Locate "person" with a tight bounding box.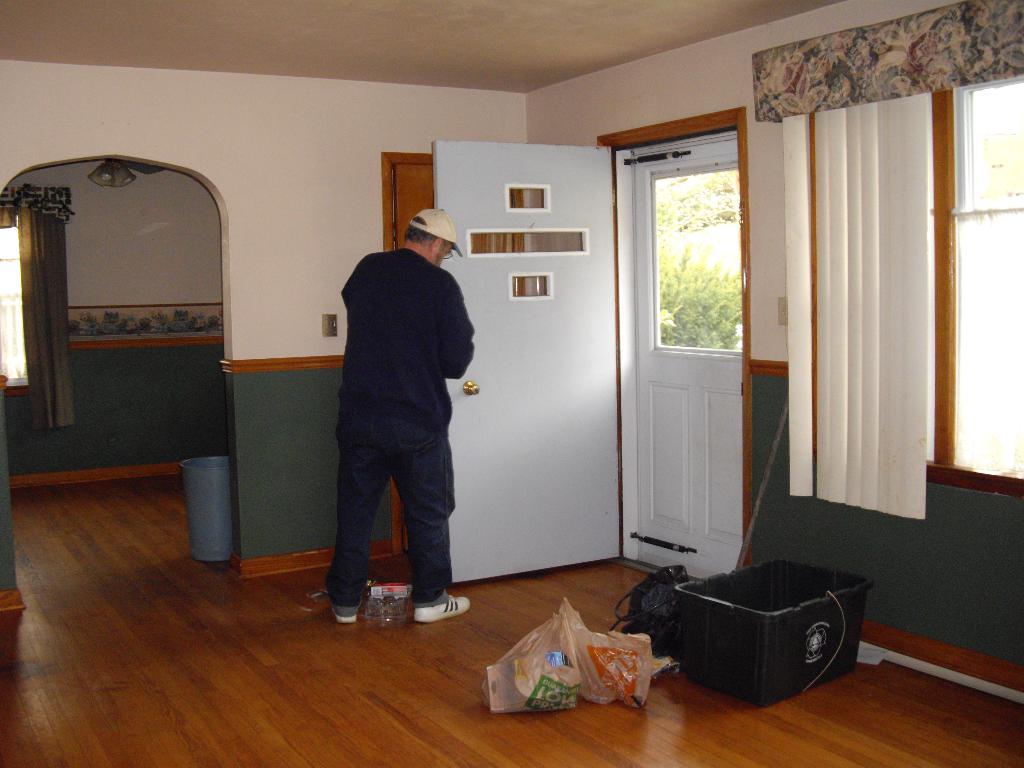
314/184/497/638.
